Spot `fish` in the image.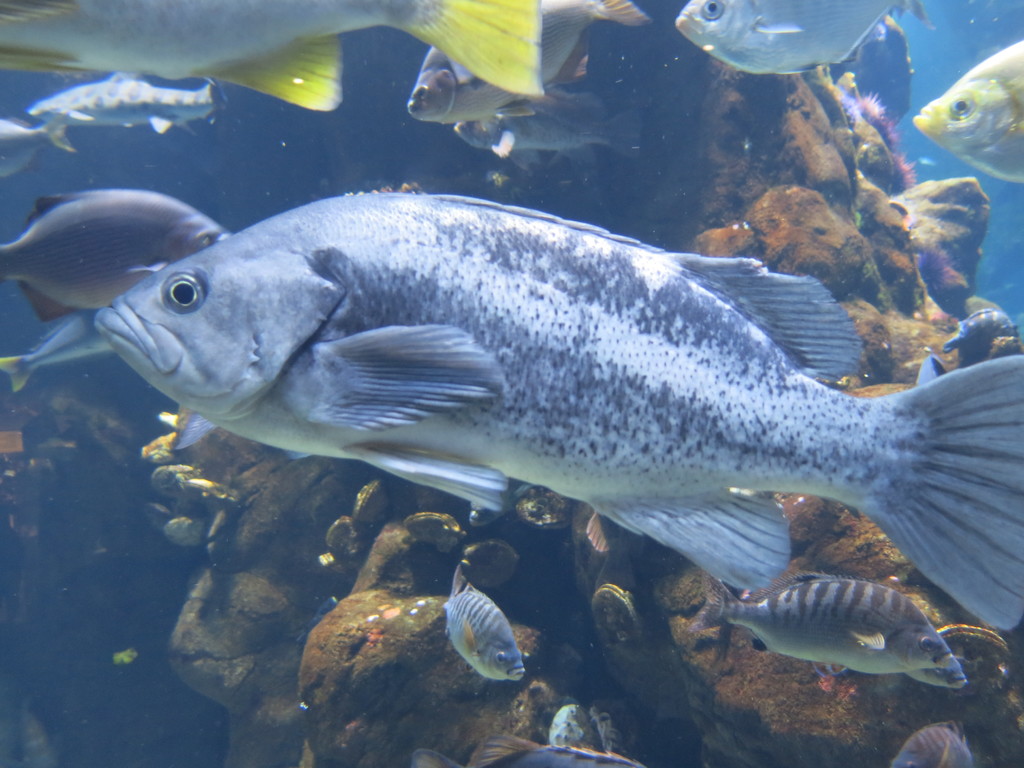
`fish` found at locate(416, 735, 645, 767).
